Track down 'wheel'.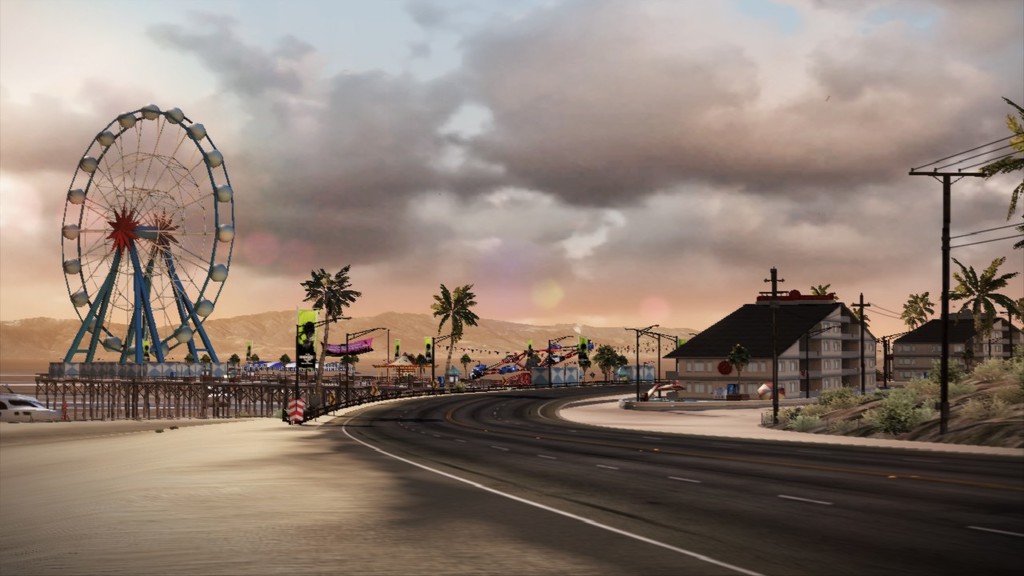
Tracked to l=63, t=103, r=234, b=363.
